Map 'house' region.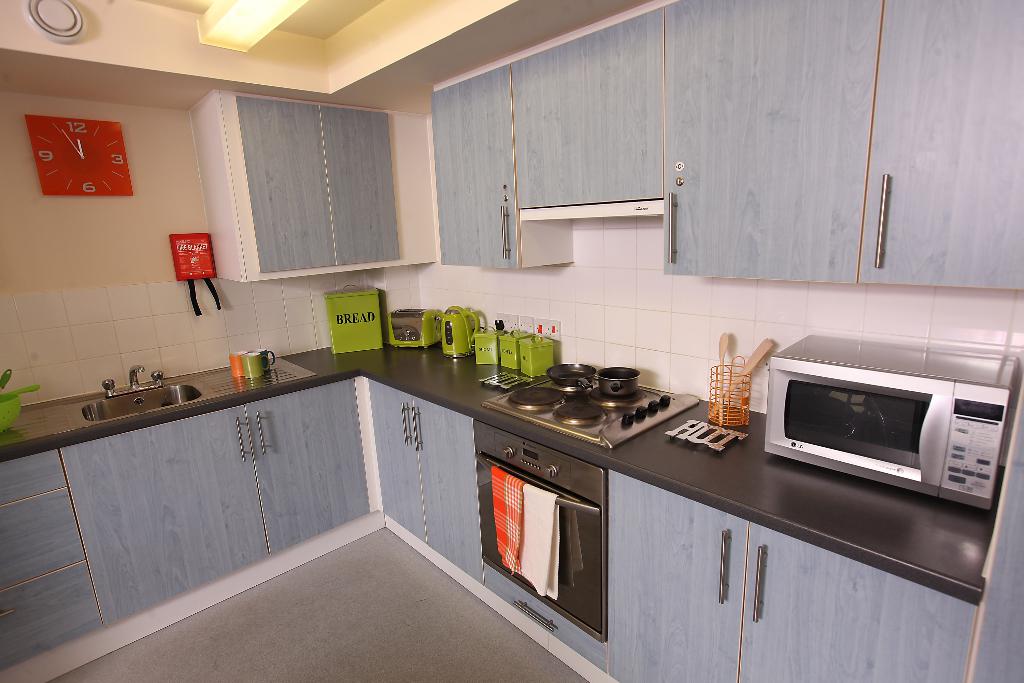
Mapped to <bbox>0, 0, 1023, 682</bbox>.
